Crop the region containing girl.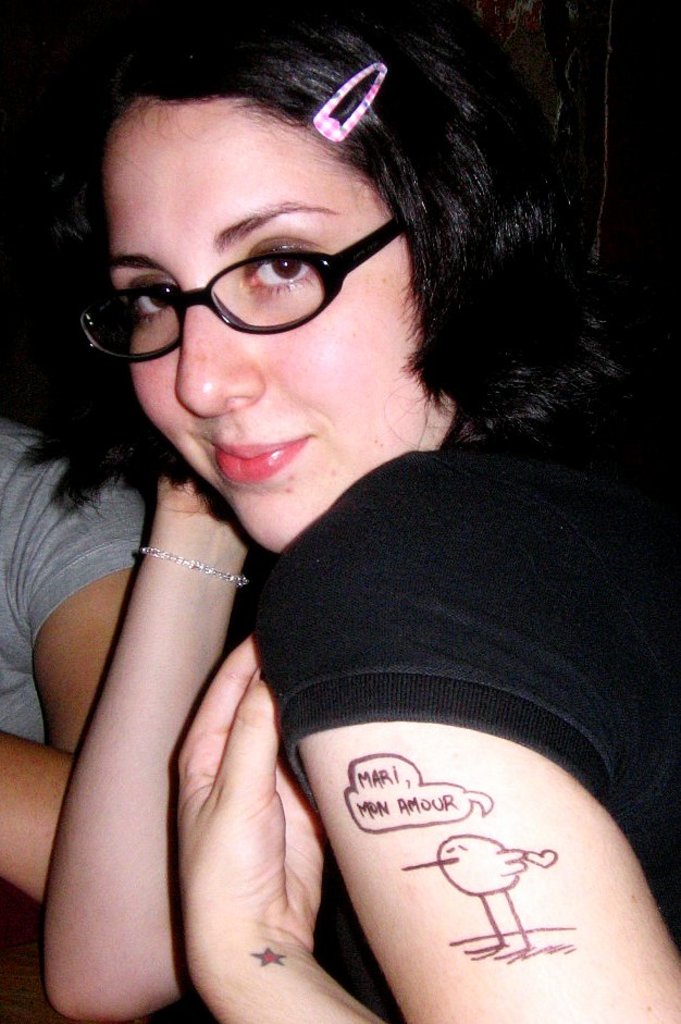
Crop region: bbox=[46, 0, 680, 1023].
